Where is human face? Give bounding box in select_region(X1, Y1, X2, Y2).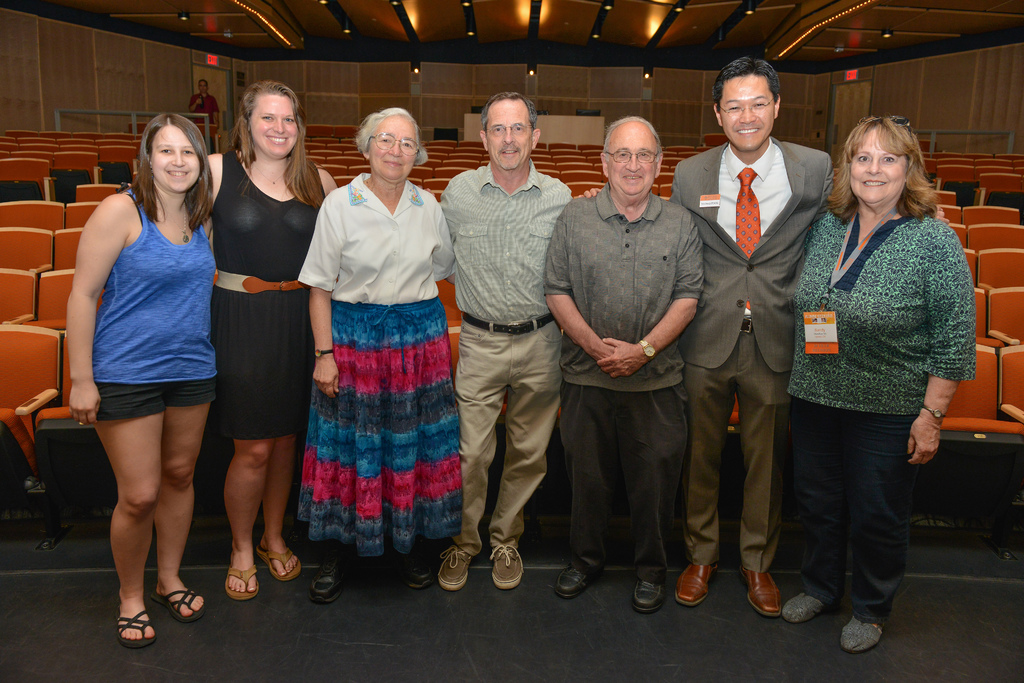
select_region(199, 81, 209, 95).
